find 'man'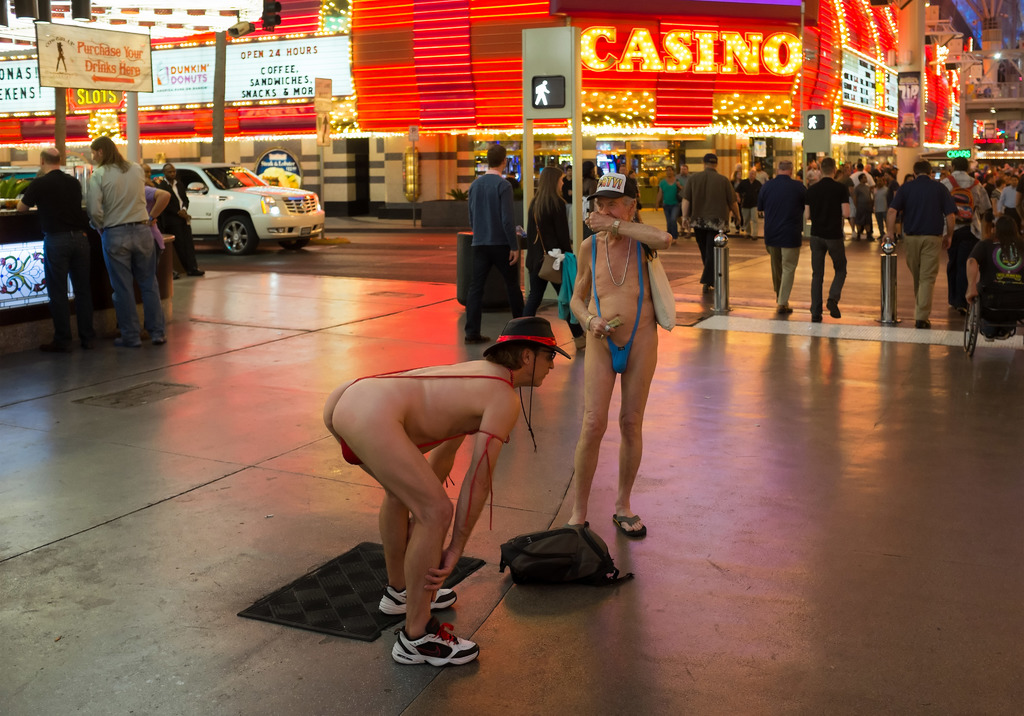
(left=319, top=316, right=574, bottom=662)
